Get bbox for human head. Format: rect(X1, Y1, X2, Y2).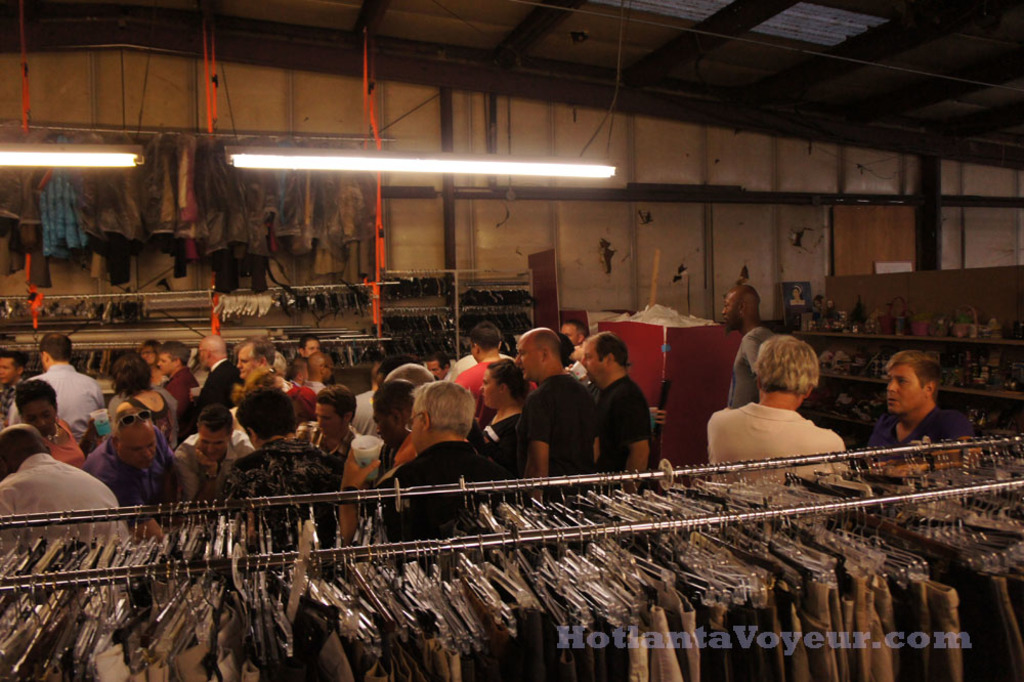
rect(718, 282, 762, 332).
